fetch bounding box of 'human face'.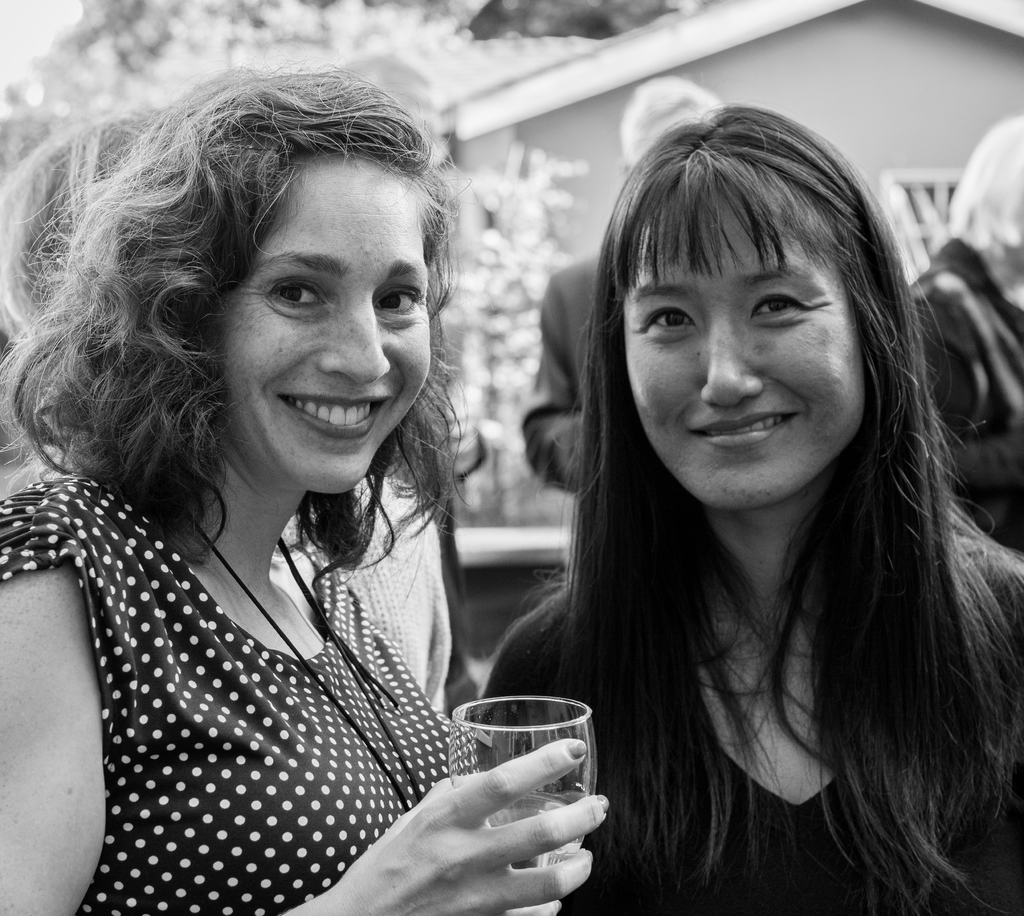
Bbox: l=225, t=150, r=434, b=491.
